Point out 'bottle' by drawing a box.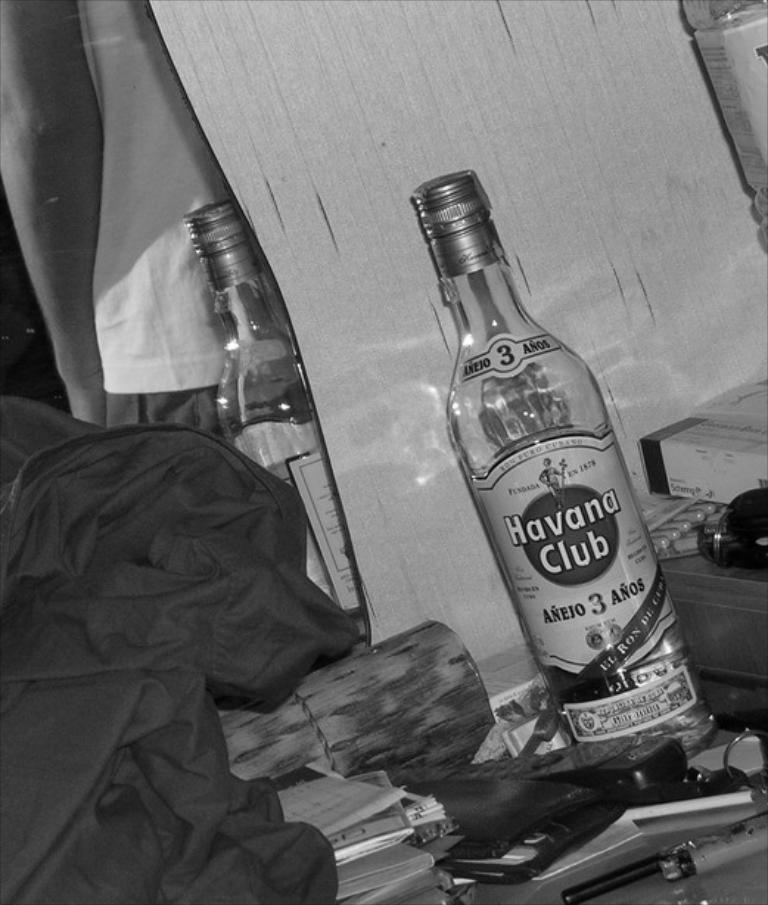
pyautogui.locateOnScreen(178, 195, 385, 646).
